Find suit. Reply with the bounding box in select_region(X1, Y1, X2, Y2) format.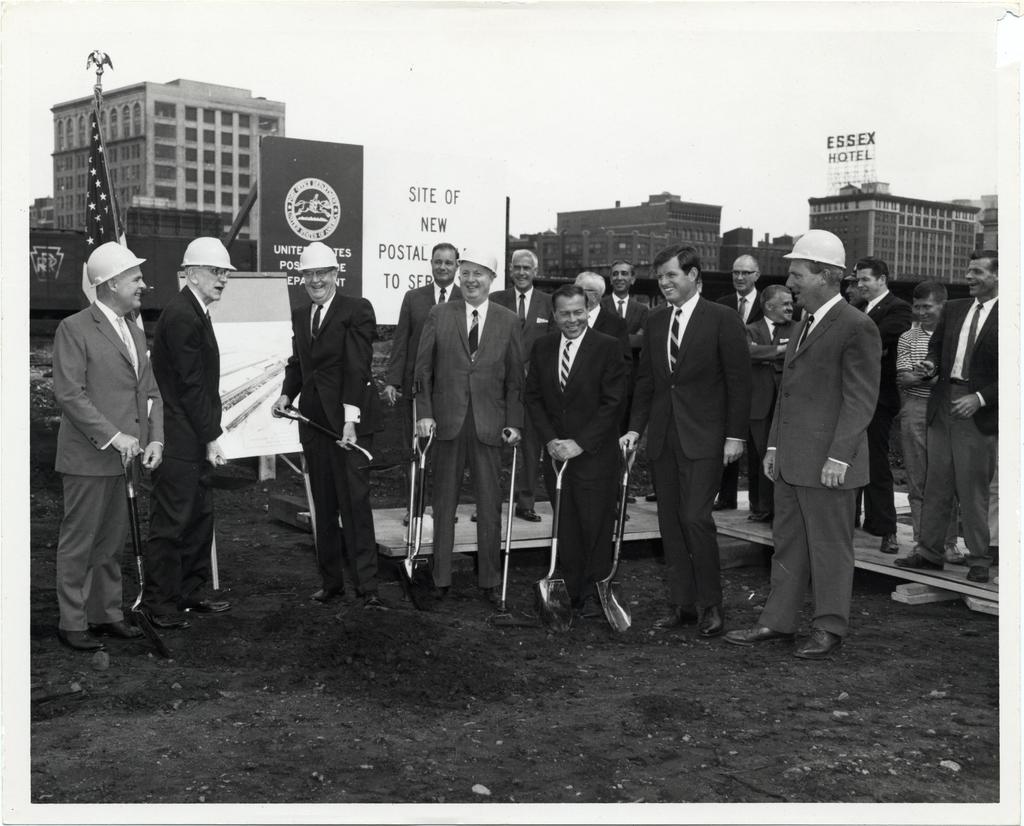
select_region(606, 293, 647, 332).
